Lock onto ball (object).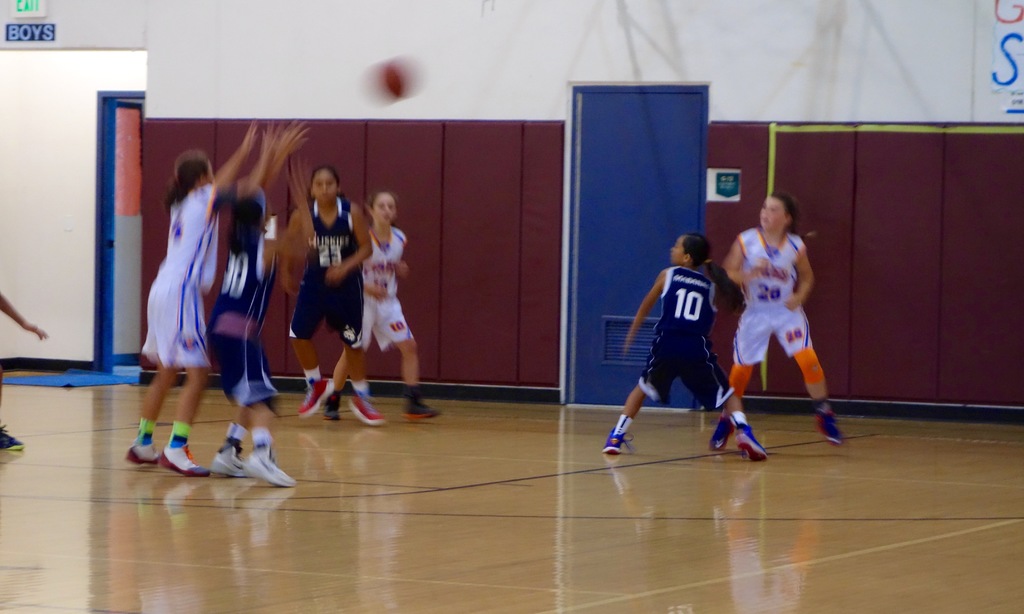
Locked: Rect(368, 55, 419, 104).
